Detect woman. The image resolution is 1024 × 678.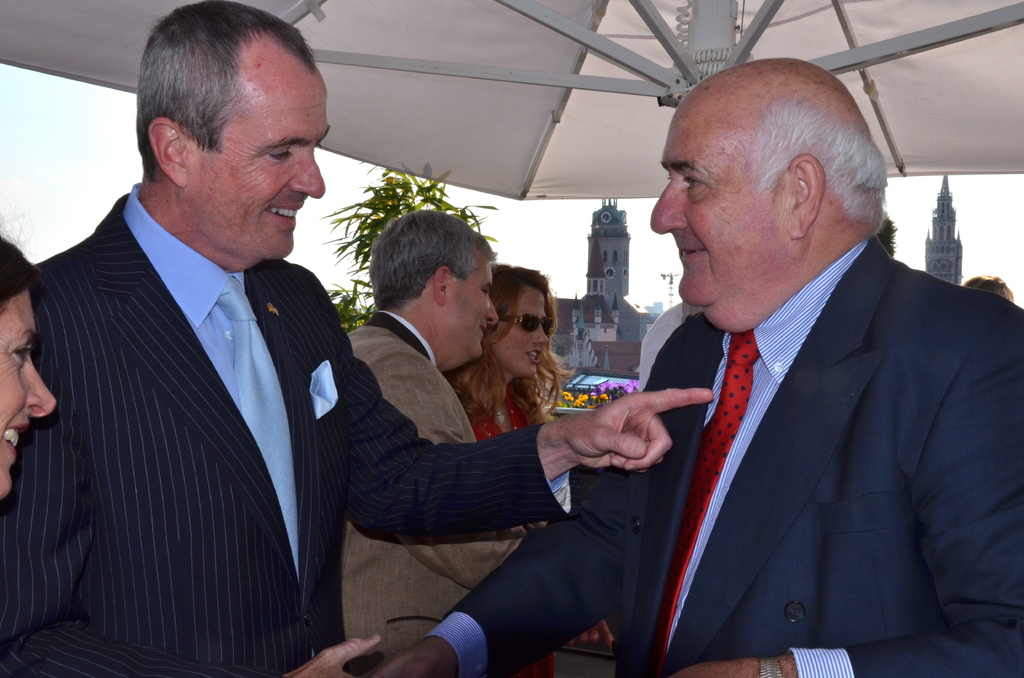
437 262 612 677.
